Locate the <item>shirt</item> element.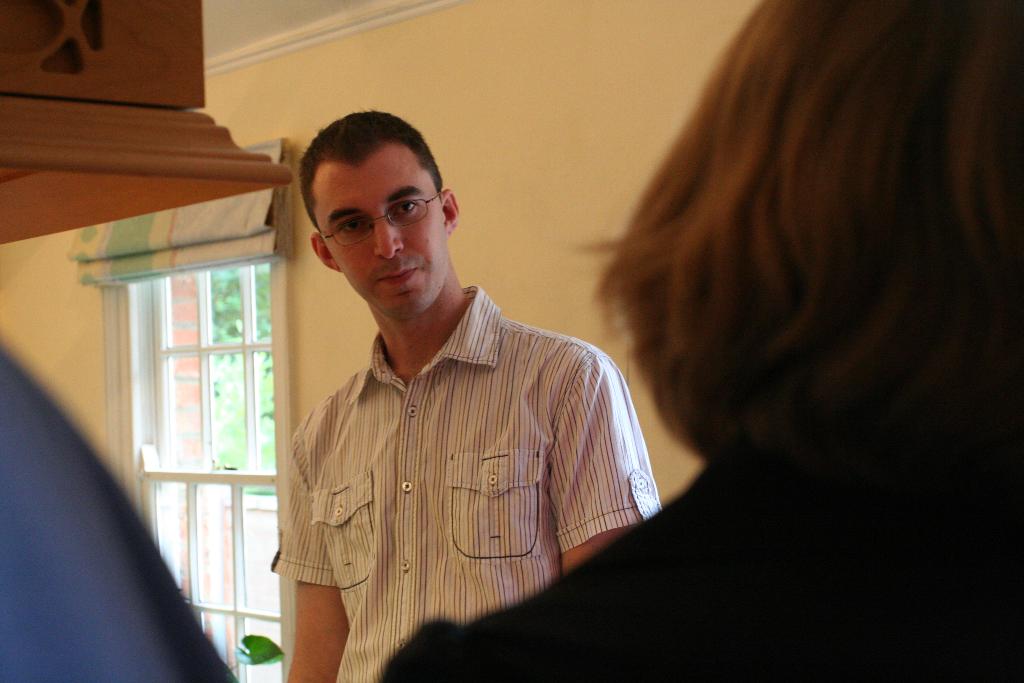
Element bbox: <box>268,283,665,682</box>.
